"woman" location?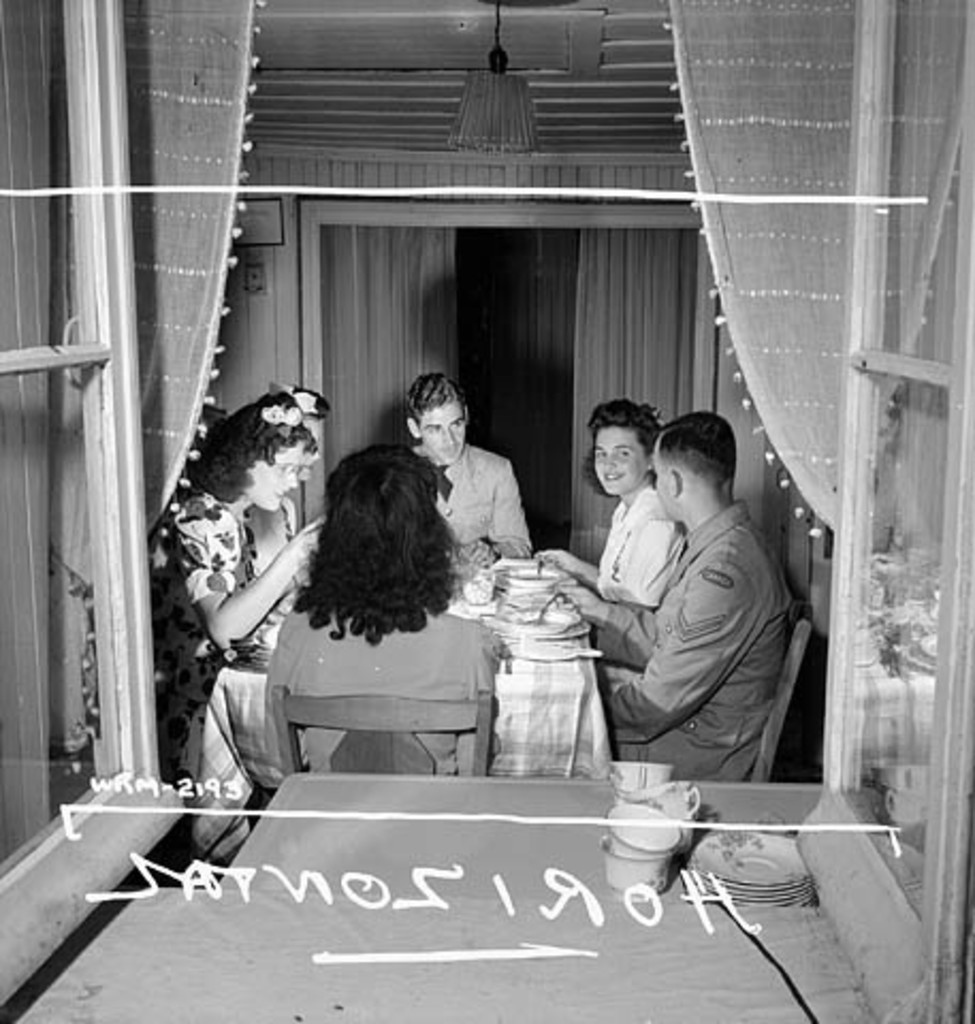
151:401:348:774
